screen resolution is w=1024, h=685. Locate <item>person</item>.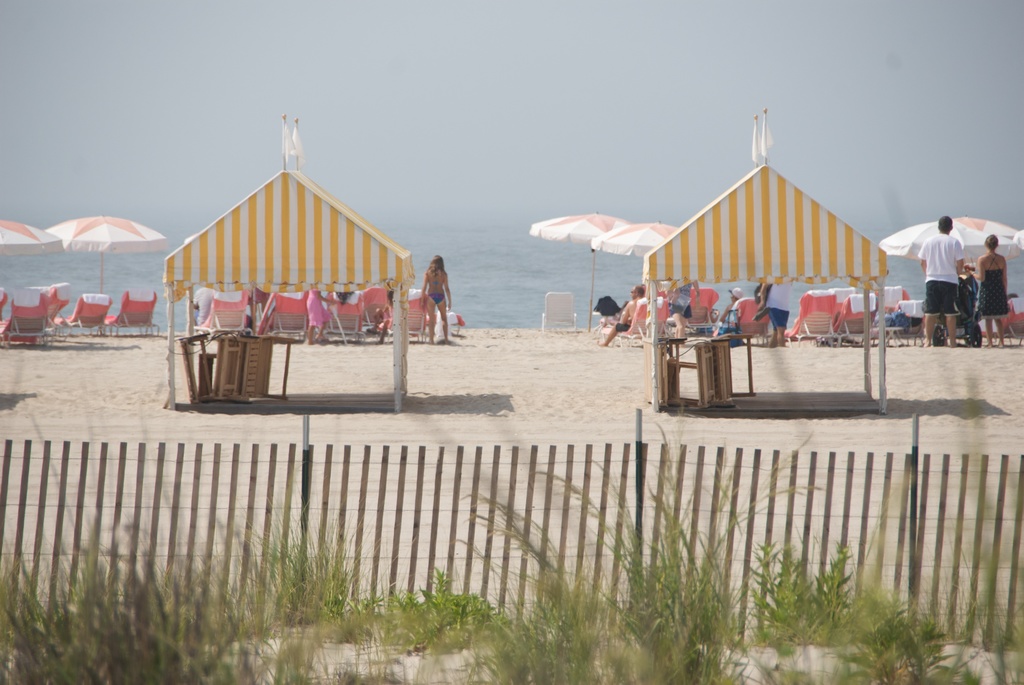
BBox(419, 257, 451, 343).
